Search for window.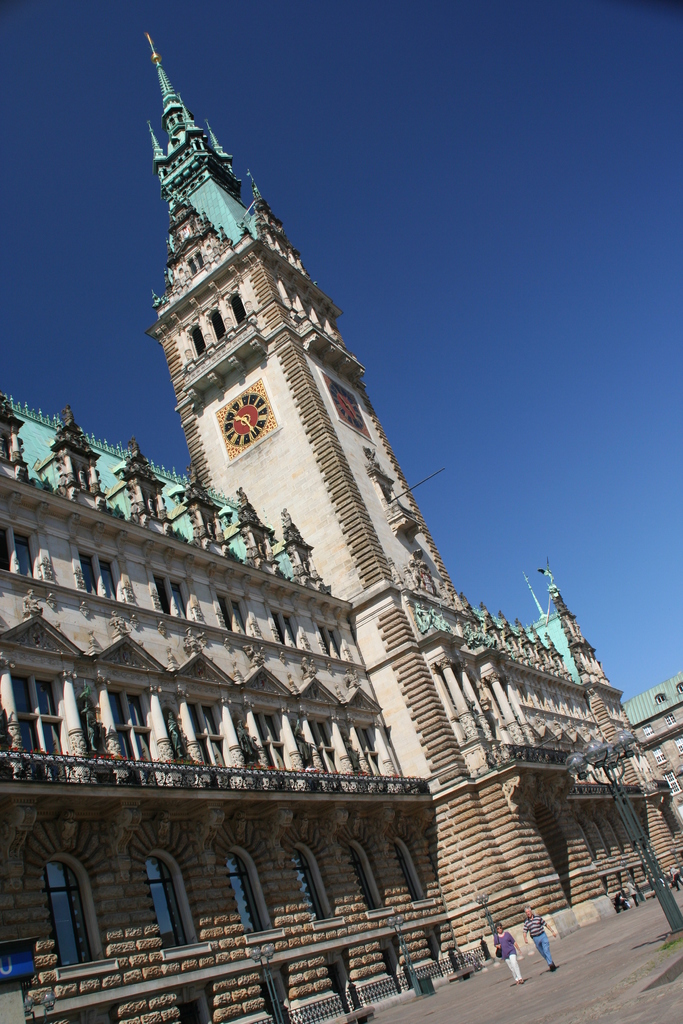
Found at 202, 303, 234, 345.
